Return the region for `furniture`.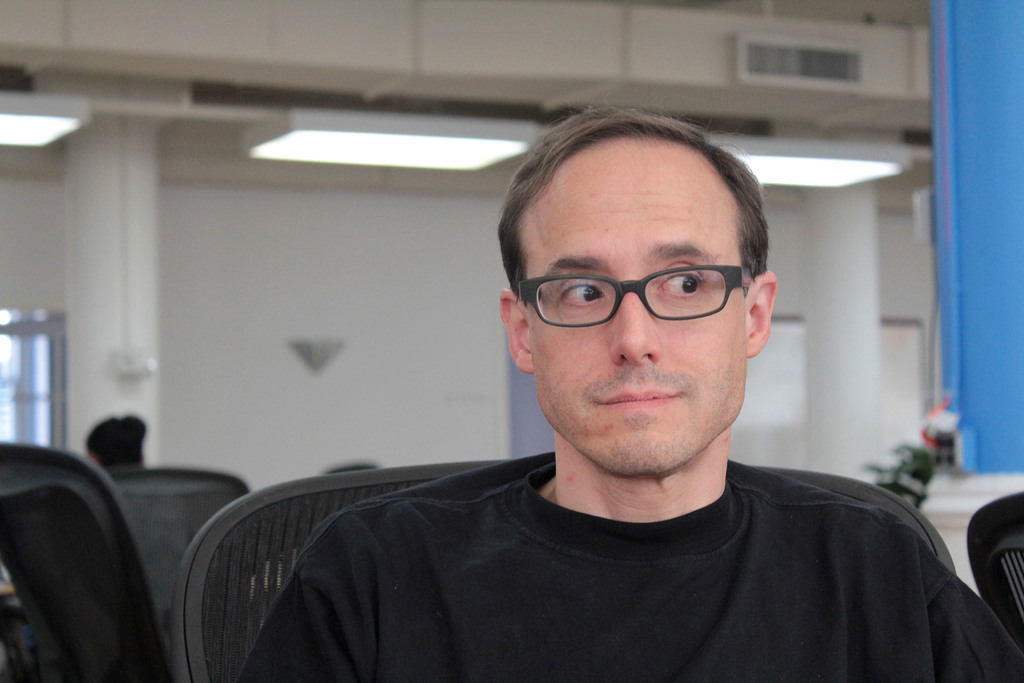
[966,490,1023,650].
